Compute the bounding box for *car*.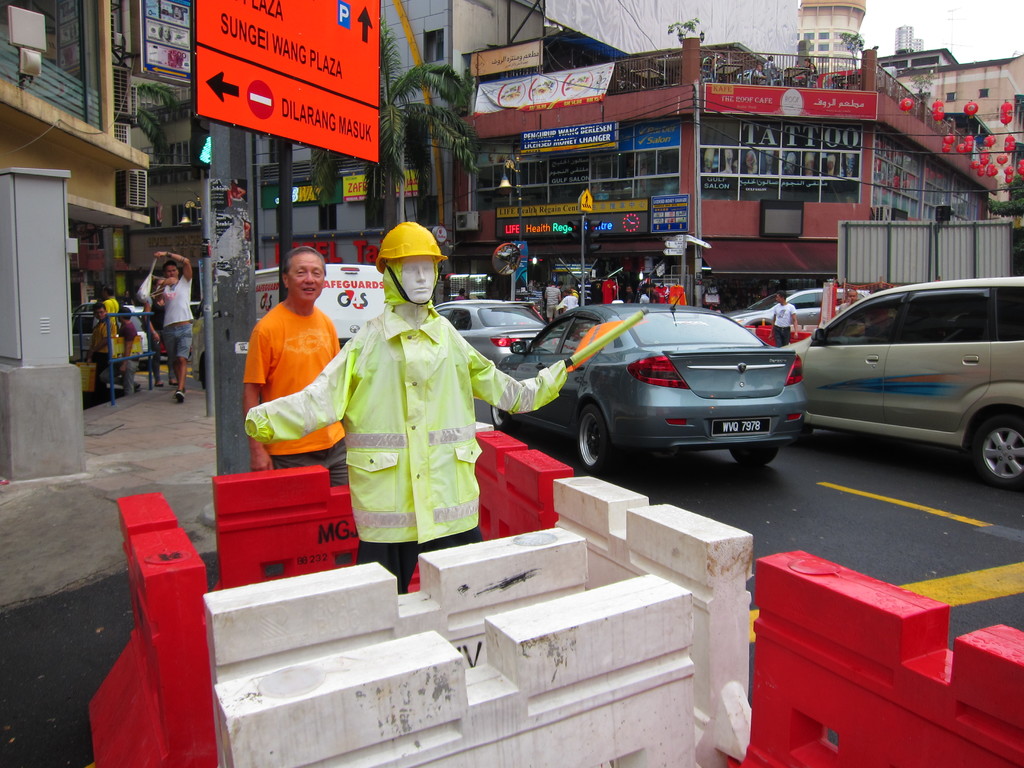
select_region(495, 300, 796, 490).
